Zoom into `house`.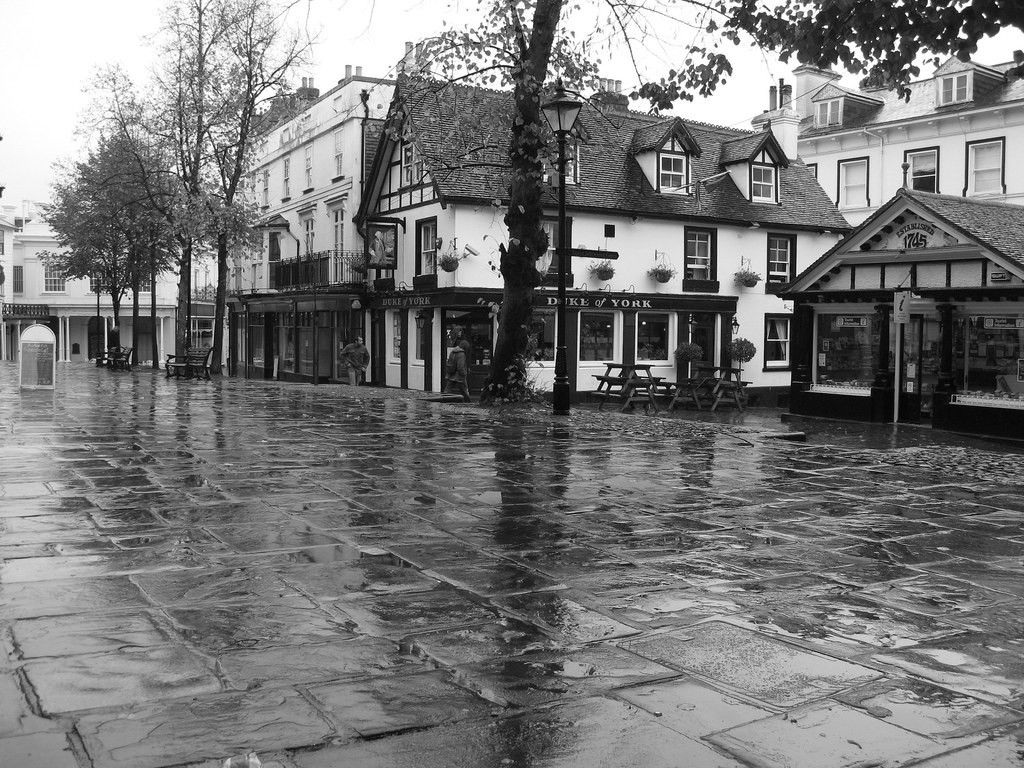
Zoom target: <box>207,37,411,380</box>.
